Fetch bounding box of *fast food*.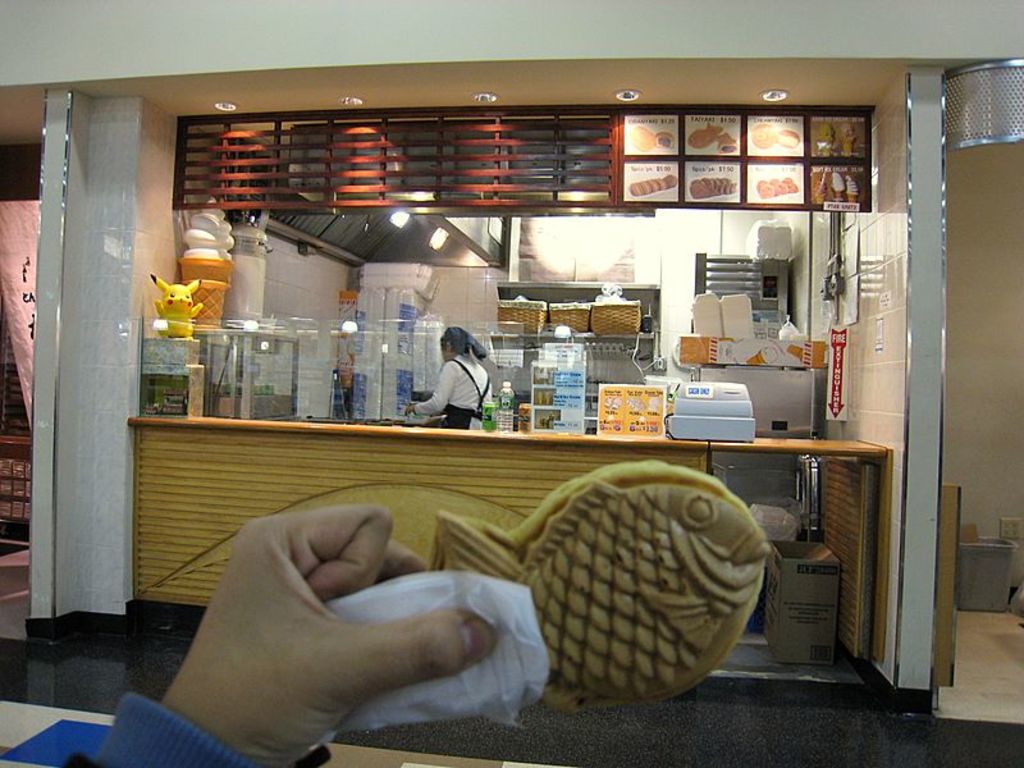
Bbox: x1=634 y1=124 x2=658 y2=154.
